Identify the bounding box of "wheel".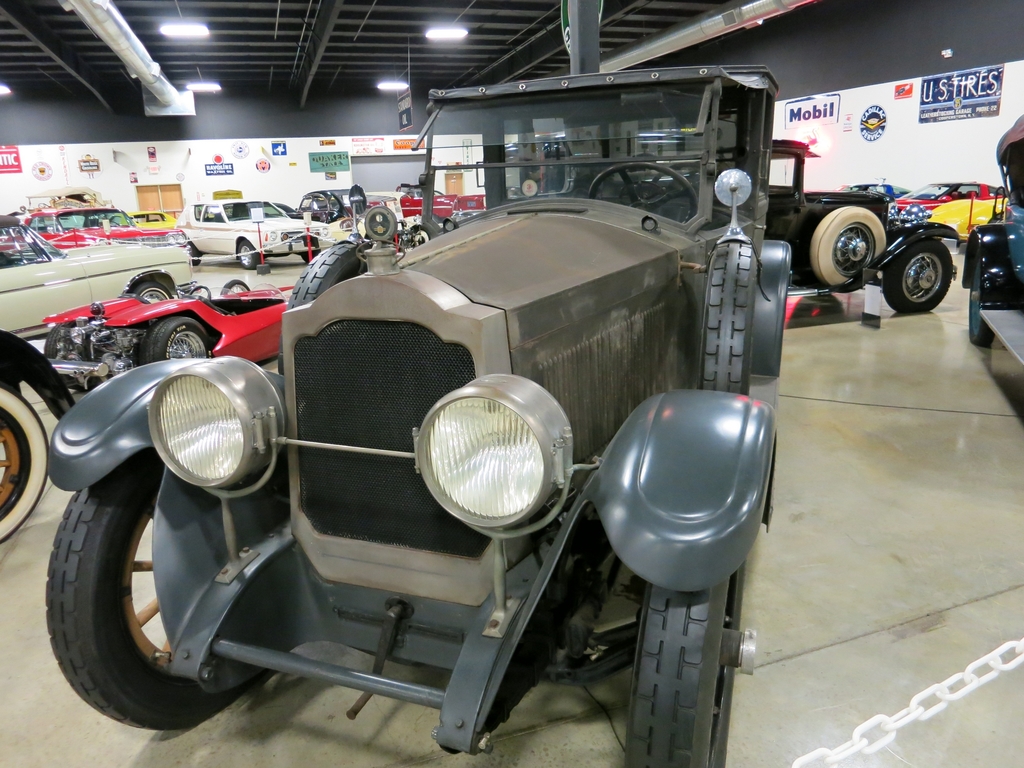
237/244/260/270.
